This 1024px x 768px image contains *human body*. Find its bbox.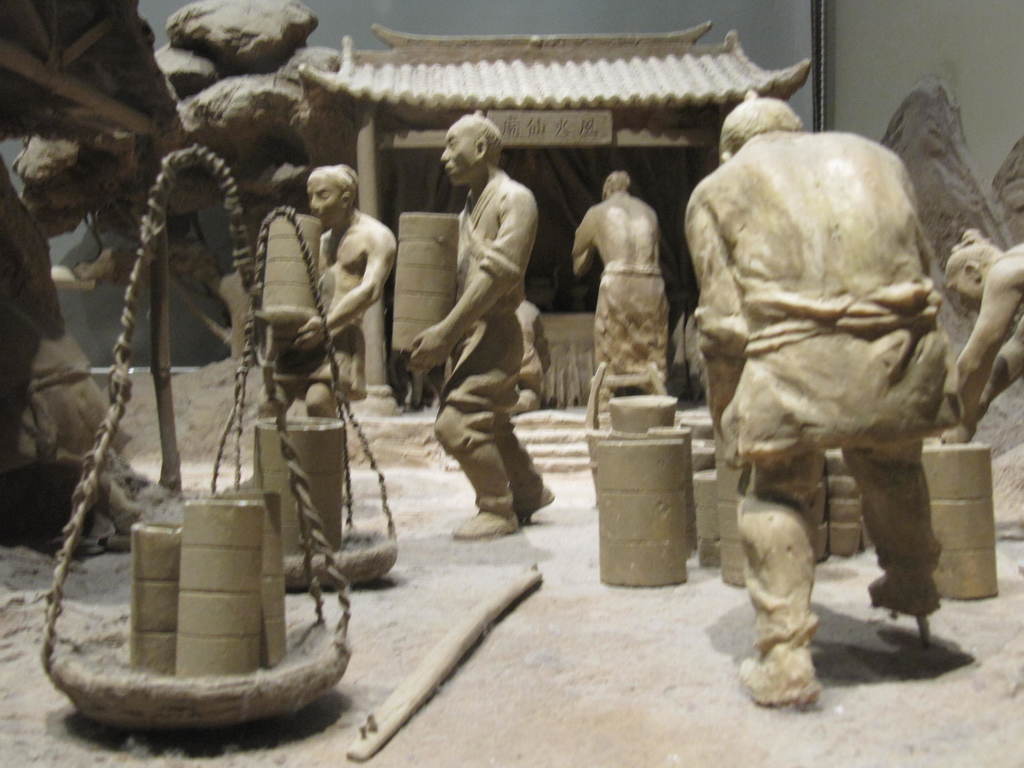
Rect(572, 171, 671, 416).
